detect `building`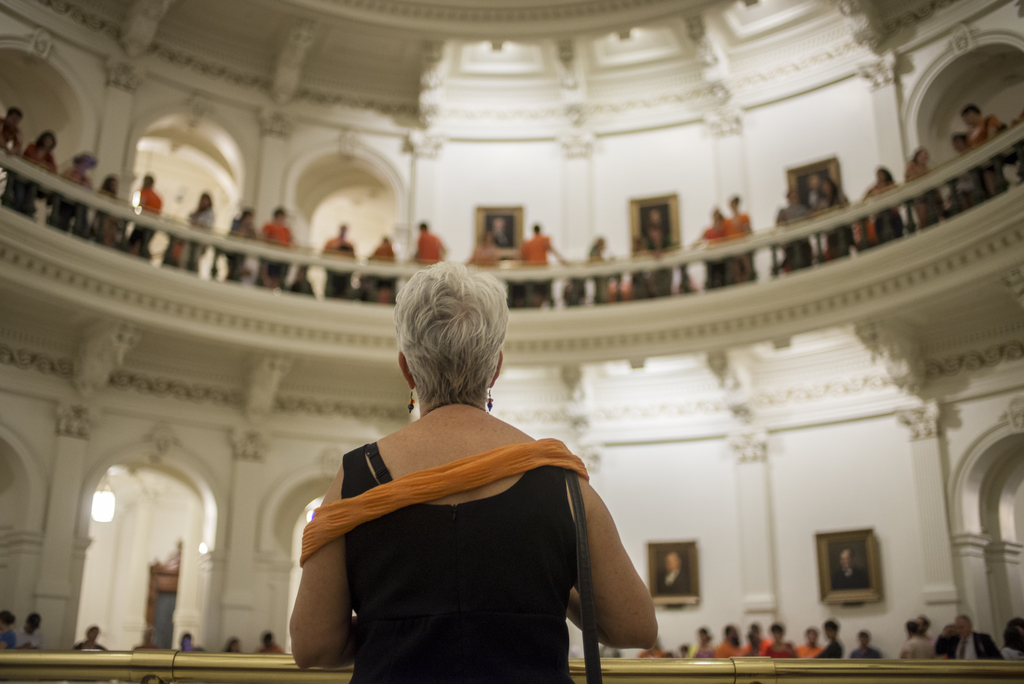
crop(3, 0, 1023, 683)
